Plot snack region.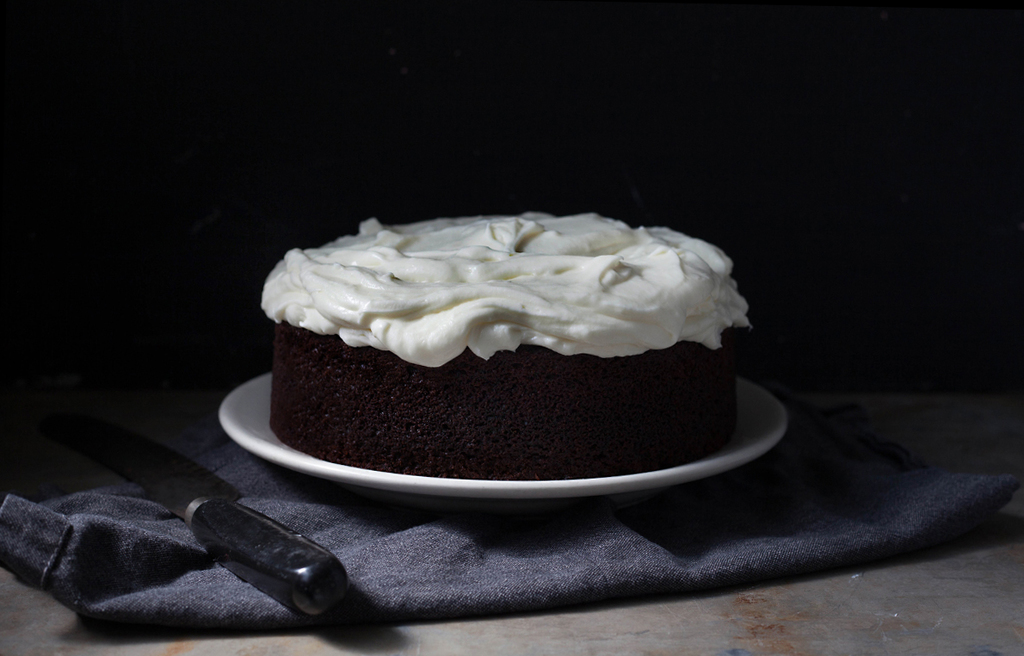
Plotted at <bbox>262, 216, 752, 487</bbox>.
